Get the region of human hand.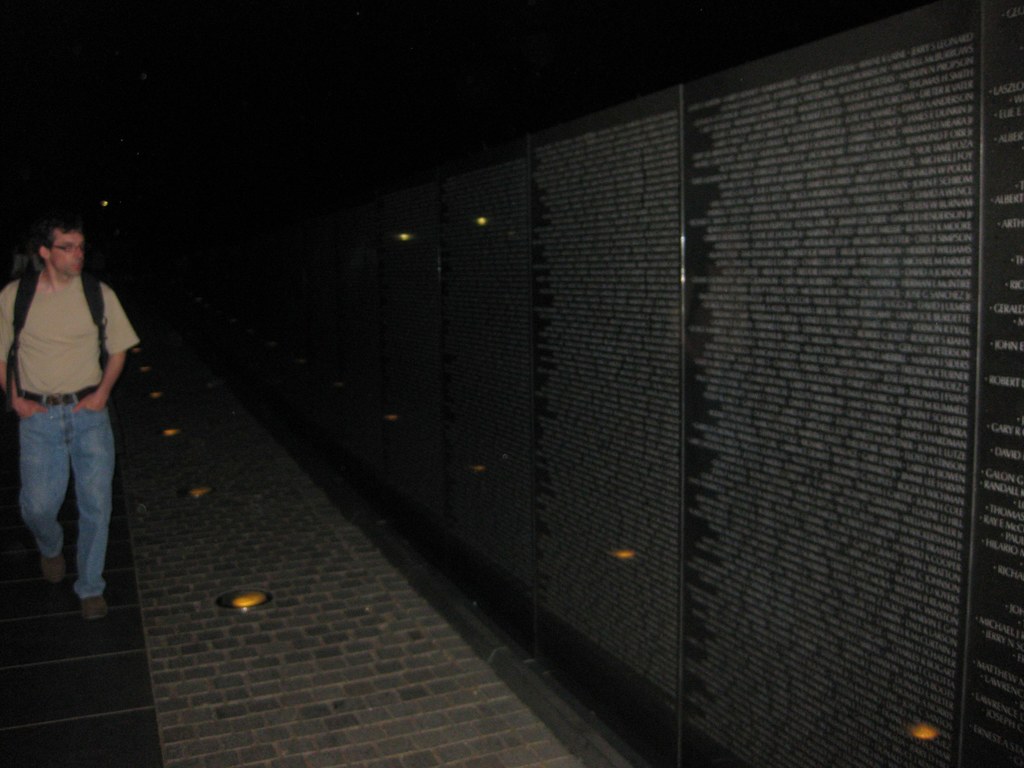
detection(76, 394, 105, 415).
